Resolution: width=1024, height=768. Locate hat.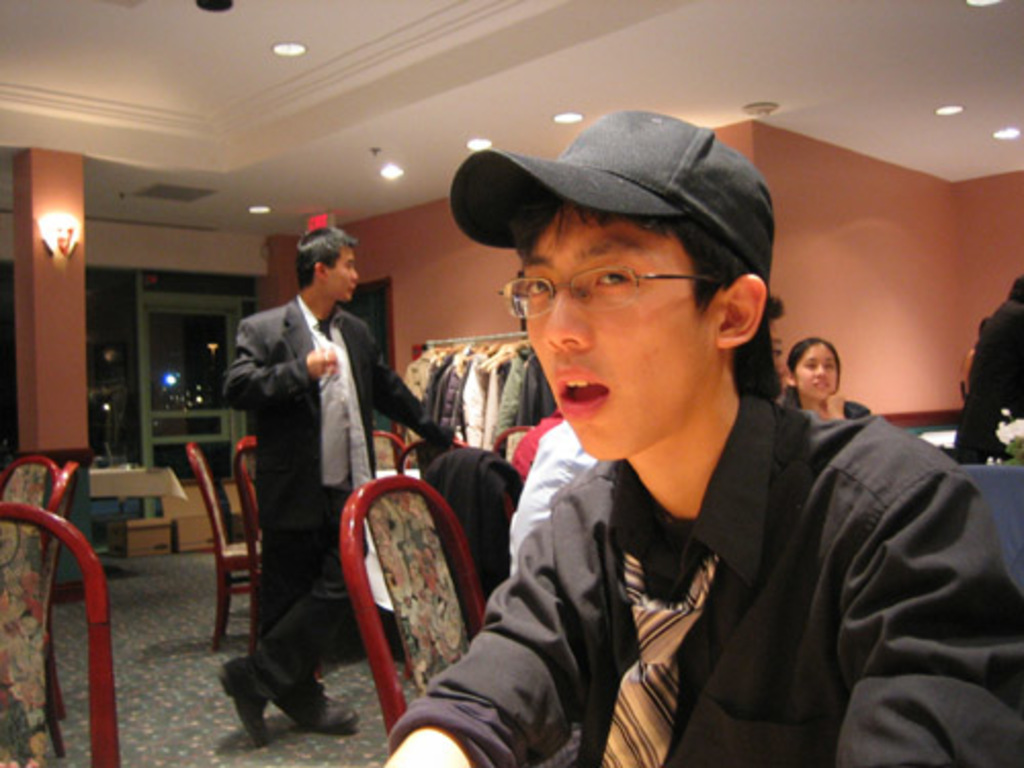
bbox(444, 104, 778, 309).
